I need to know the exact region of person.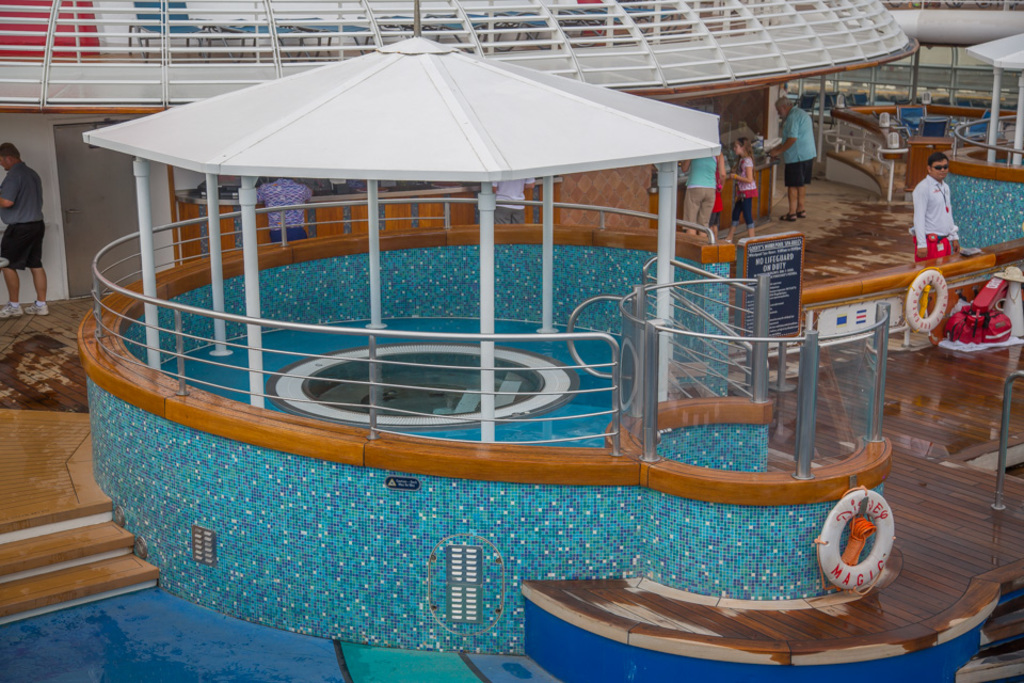
Region: (256,176,315,240).
